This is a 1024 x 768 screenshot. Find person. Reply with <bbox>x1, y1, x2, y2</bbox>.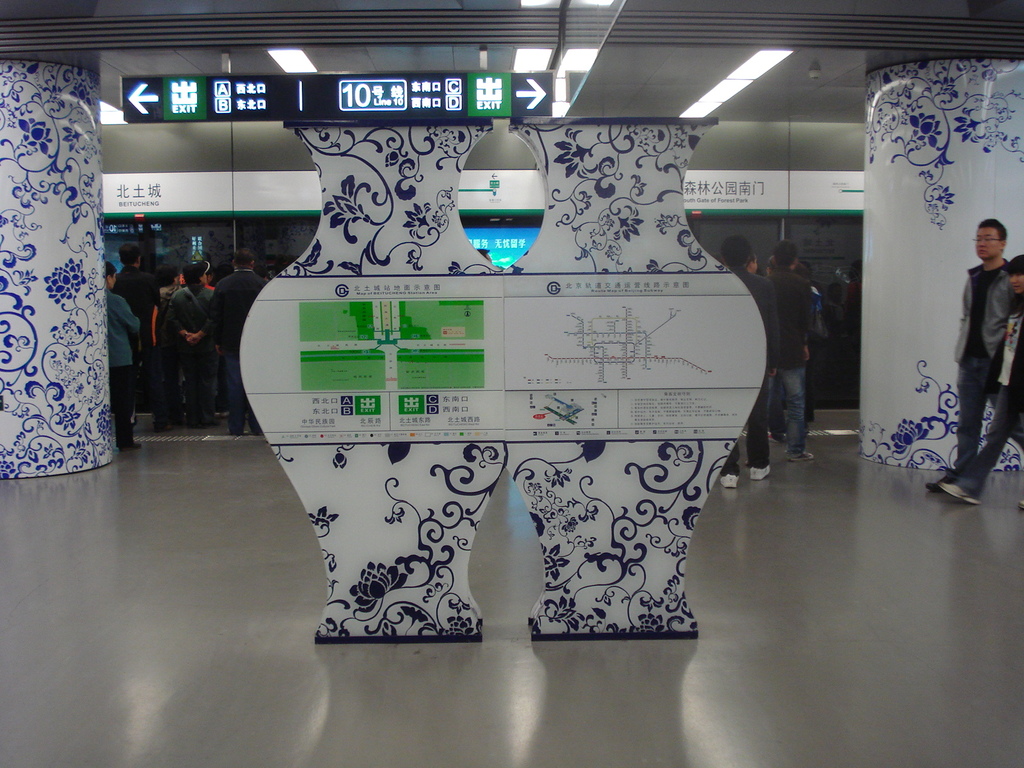
<bbox>104, 237, 156, 409</bbox>.
